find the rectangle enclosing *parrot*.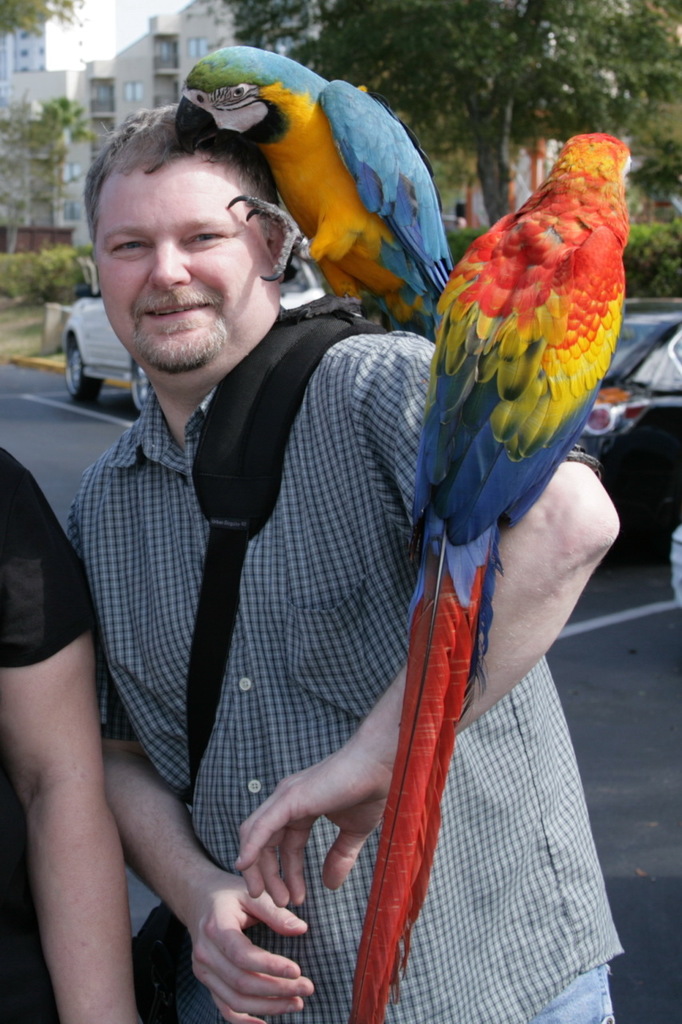
select_region(163, 40, 466, 327).
